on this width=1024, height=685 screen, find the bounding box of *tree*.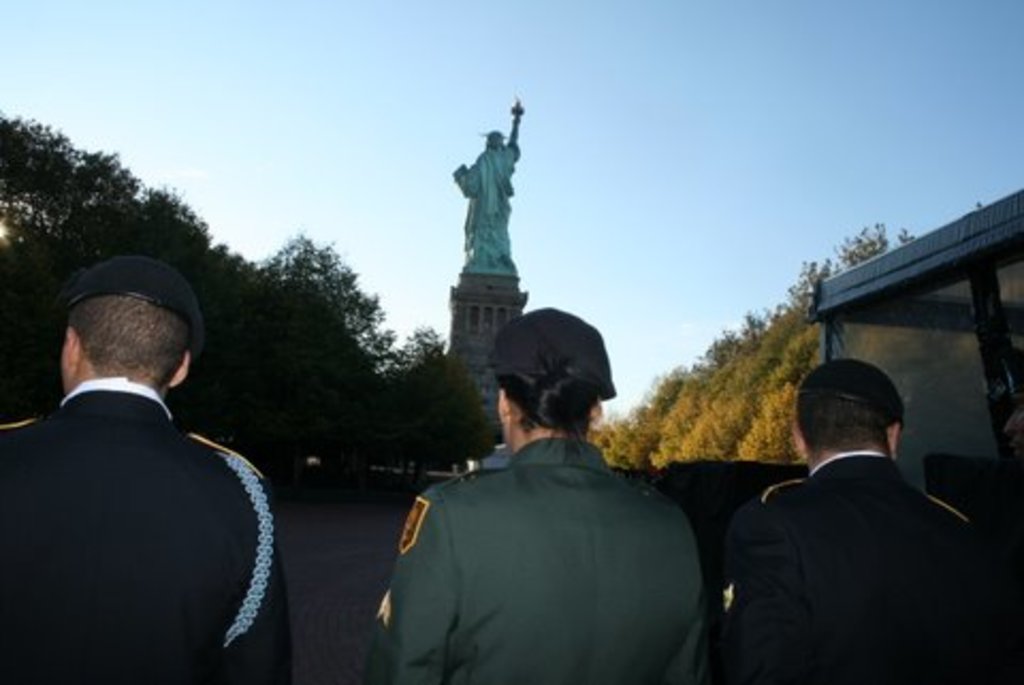
Bounding box: x1=678, y1=314, x2=770, y2=459.
